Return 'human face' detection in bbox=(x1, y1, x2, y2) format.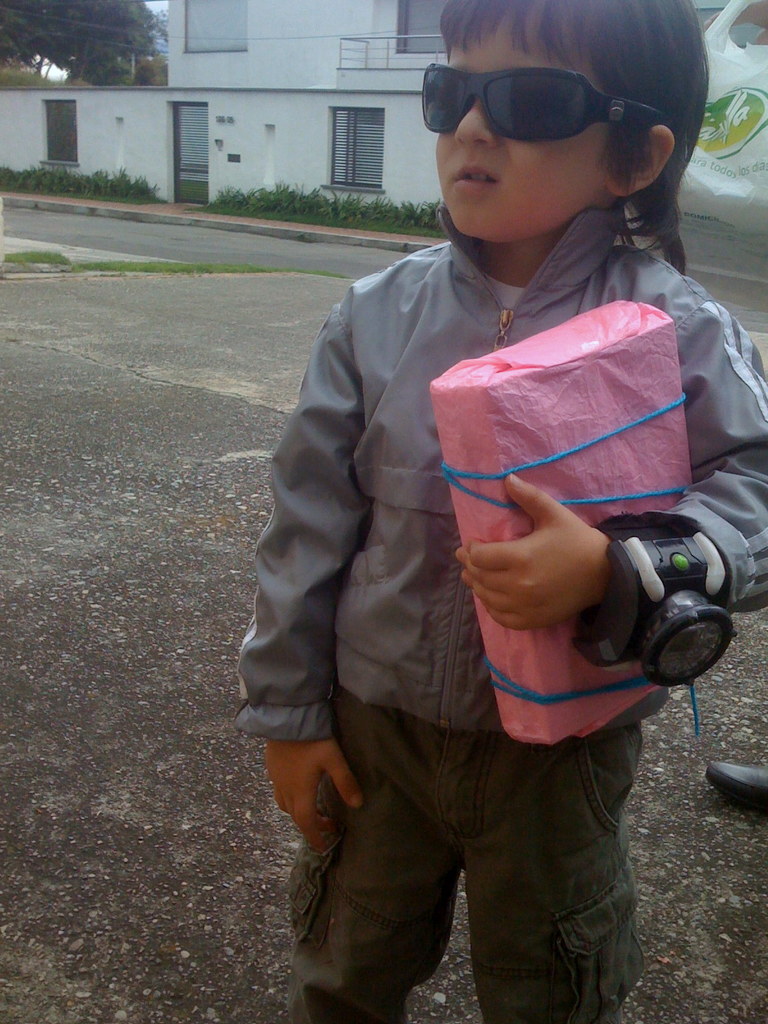
bbox=(431, 0, 630, 251).
